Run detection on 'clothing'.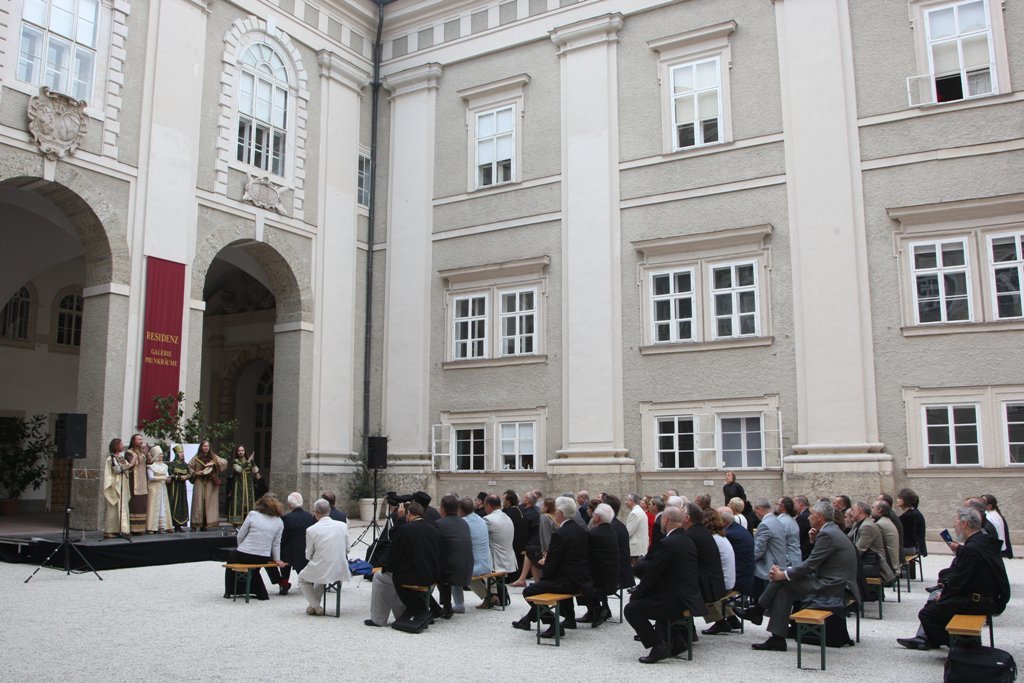
Result: bbox=[985, 513, 1020, 561].
